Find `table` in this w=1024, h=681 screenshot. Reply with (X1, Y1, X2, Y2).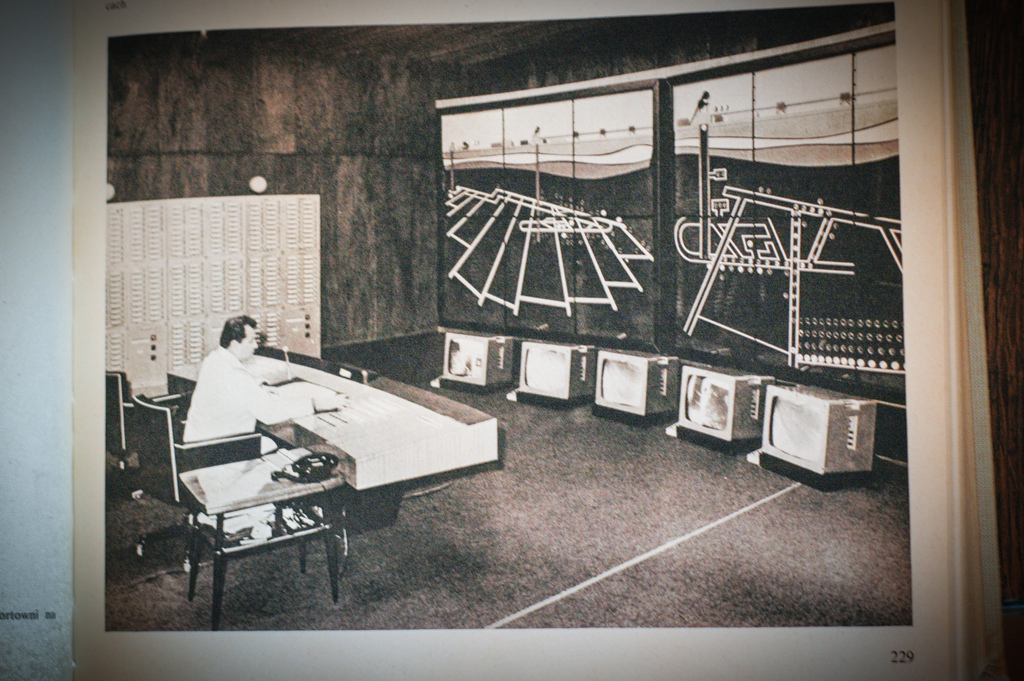
(675, 355, 776, 452).
